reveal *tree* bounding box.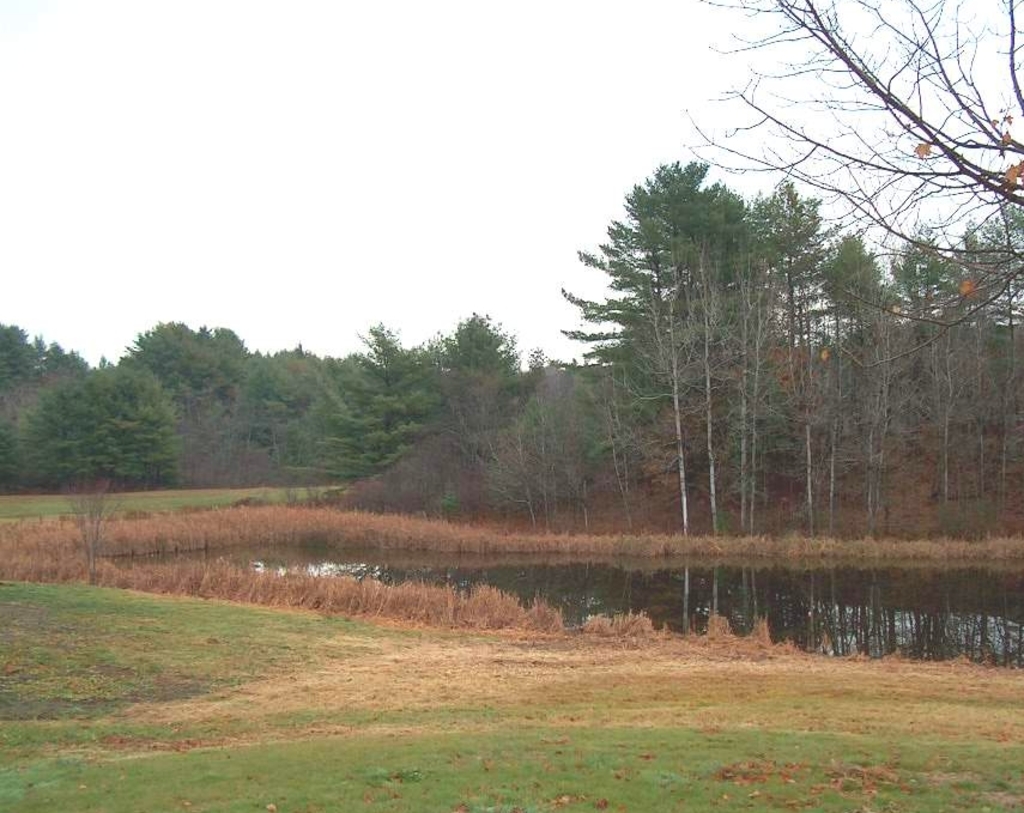
Revealed: (480, 394, 550, 527).
